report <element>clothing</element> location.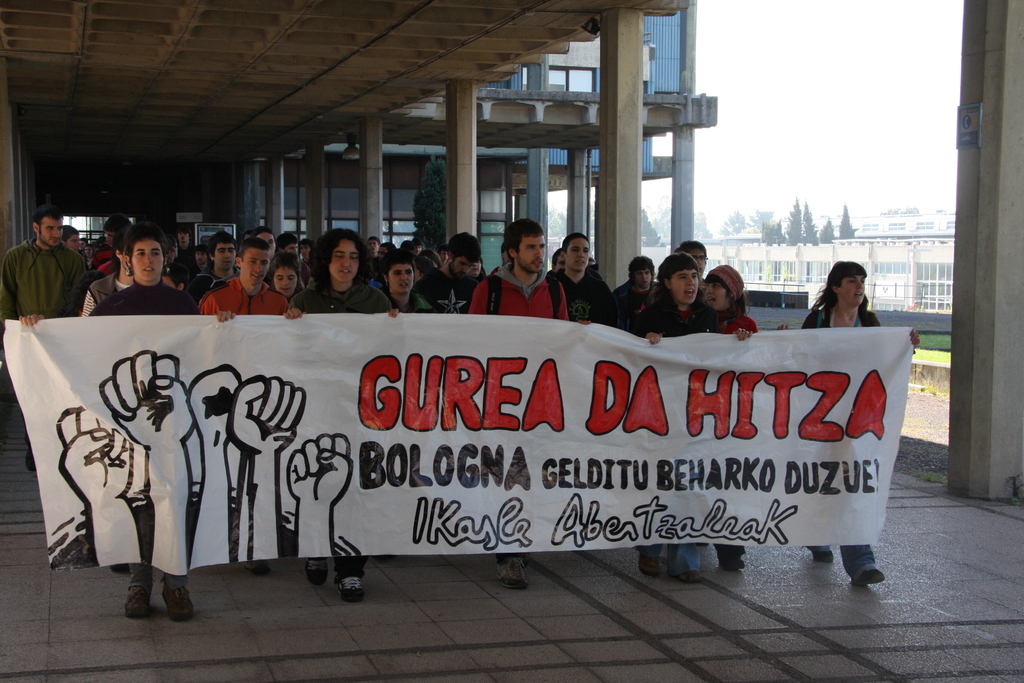
Report: box=[0, 242, 83, 445].
